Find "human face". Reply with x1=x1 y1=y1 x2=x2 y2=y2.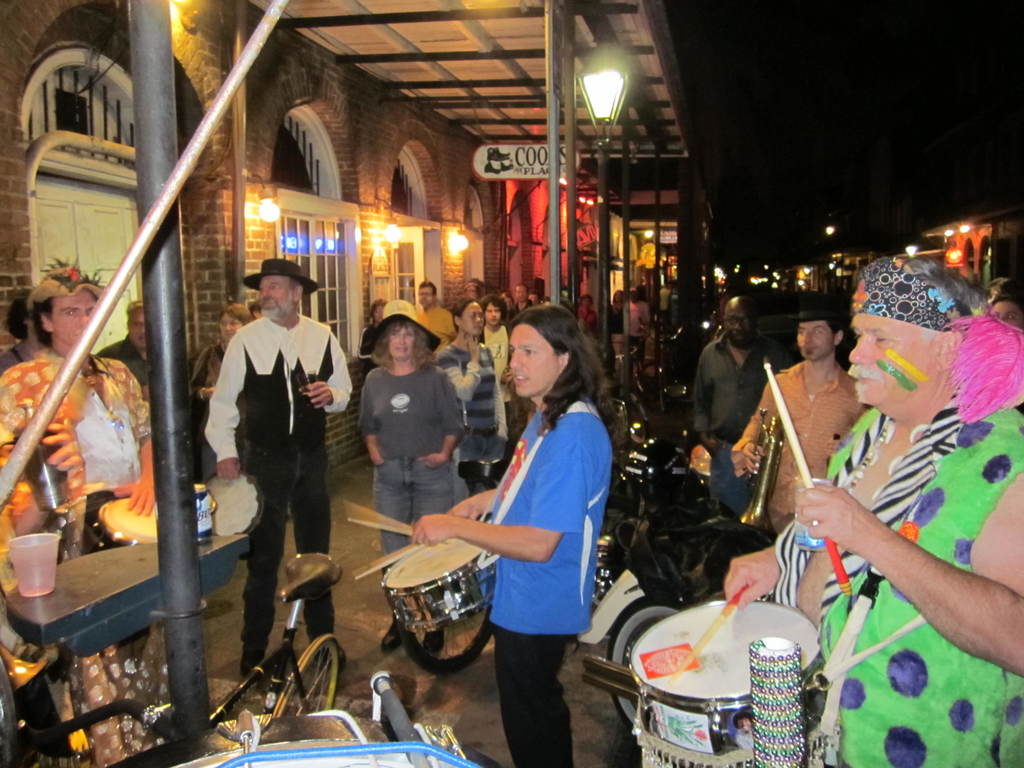
x1=461 y1=283 x2=480 y2=300.
